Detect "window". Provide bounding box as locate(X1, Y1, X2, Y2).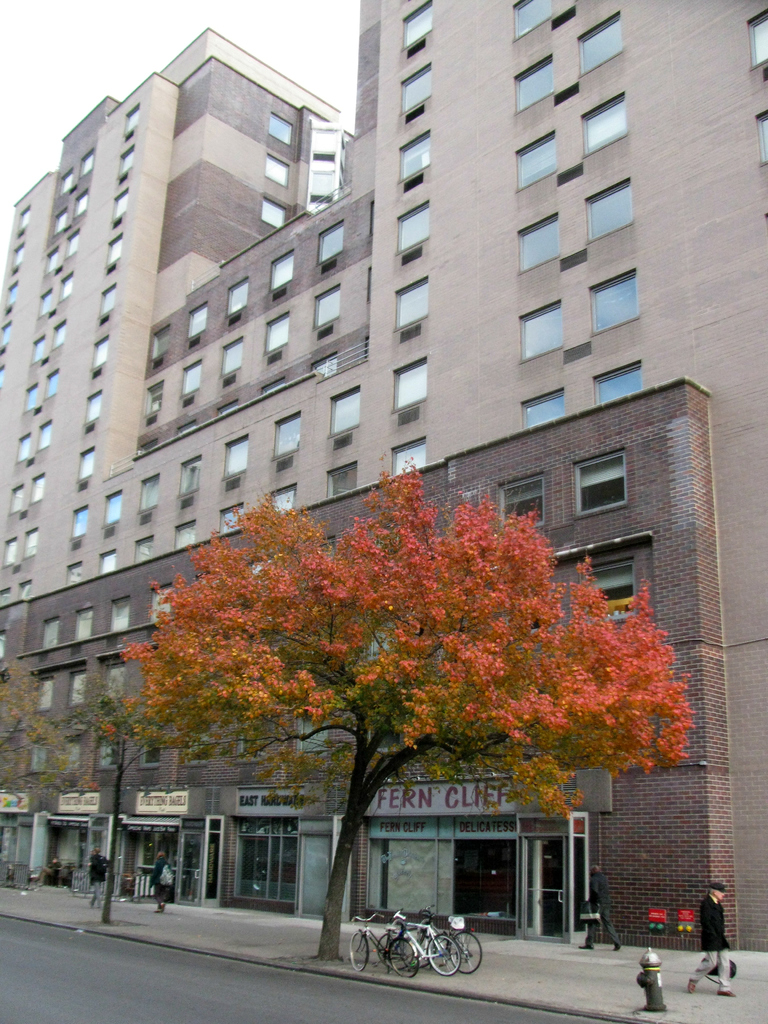
locate(97, 279, 118, 323).
